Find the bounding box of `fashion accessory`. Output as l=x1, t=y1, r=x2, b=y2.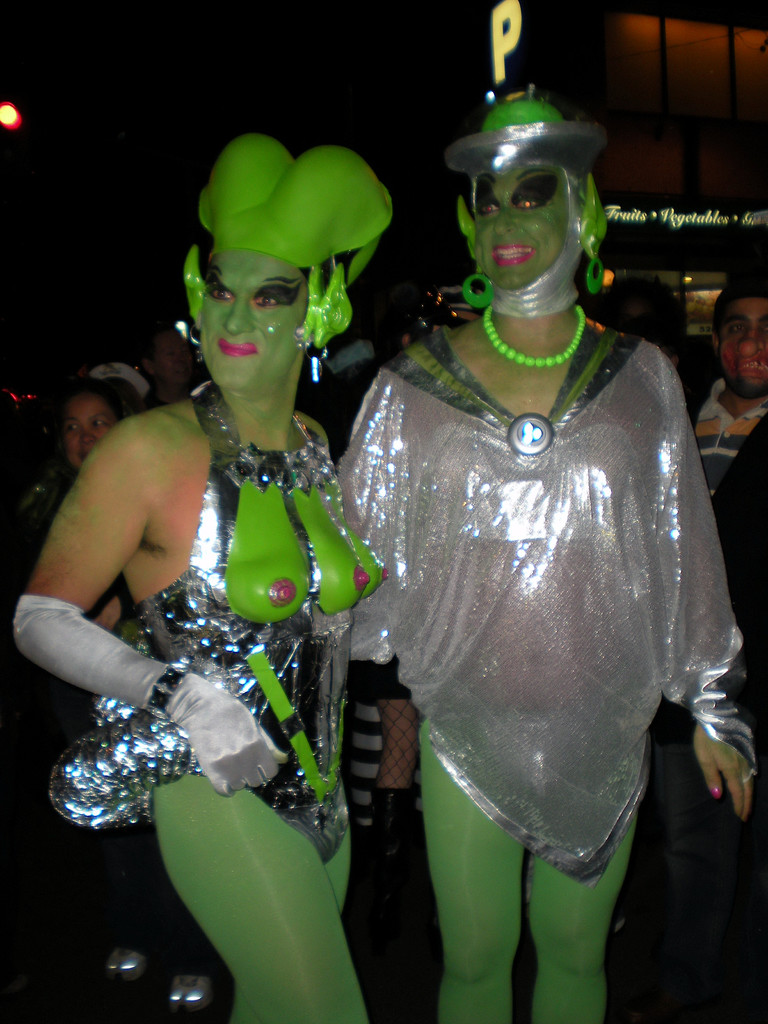
l=744, t=765, r=755, b=783.
